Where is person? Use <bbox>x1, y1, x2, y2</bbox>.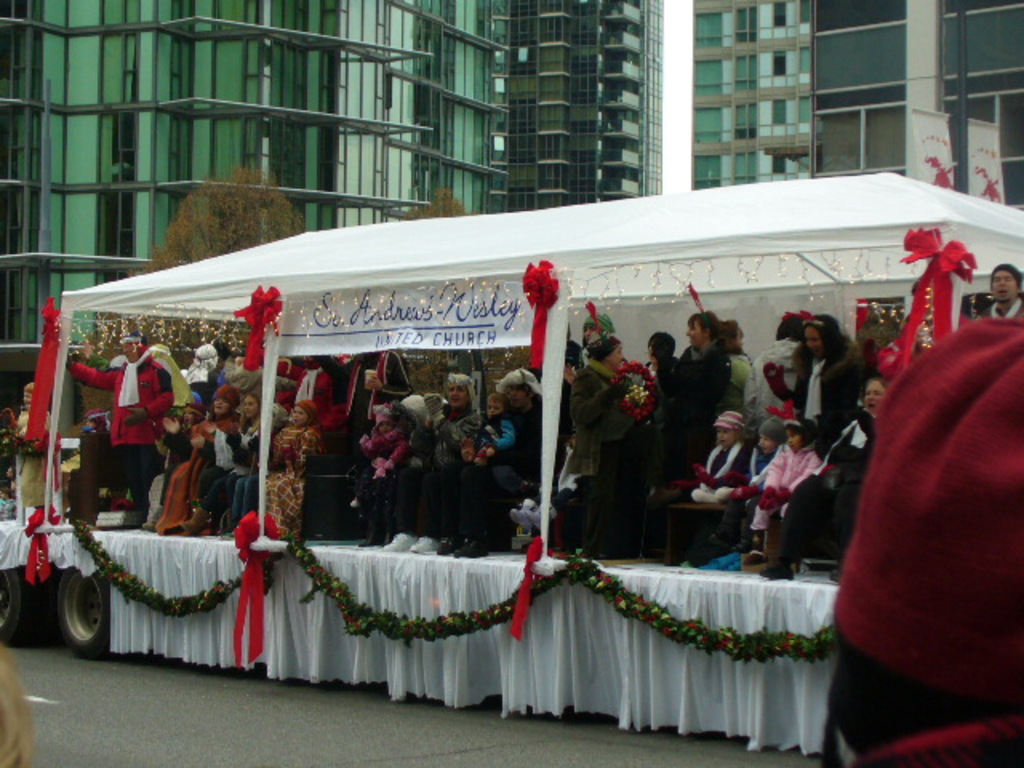
<bbox>984, 262, 1022, 322</bbox>.
